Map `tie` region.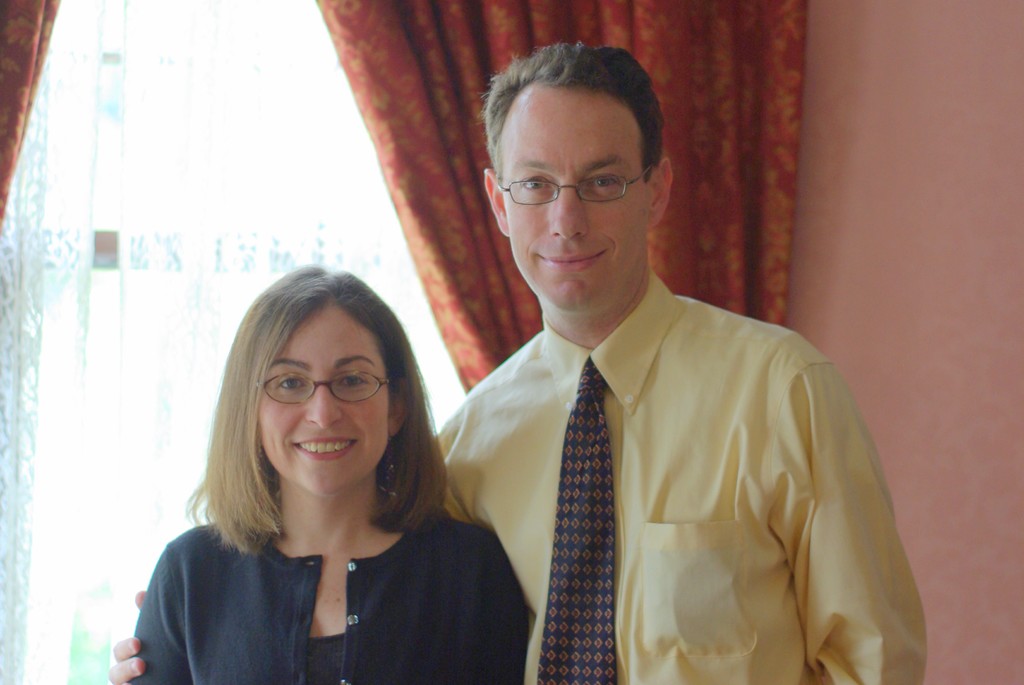
Mapped to x1=532 y1=363 x2=619 y2=684.
